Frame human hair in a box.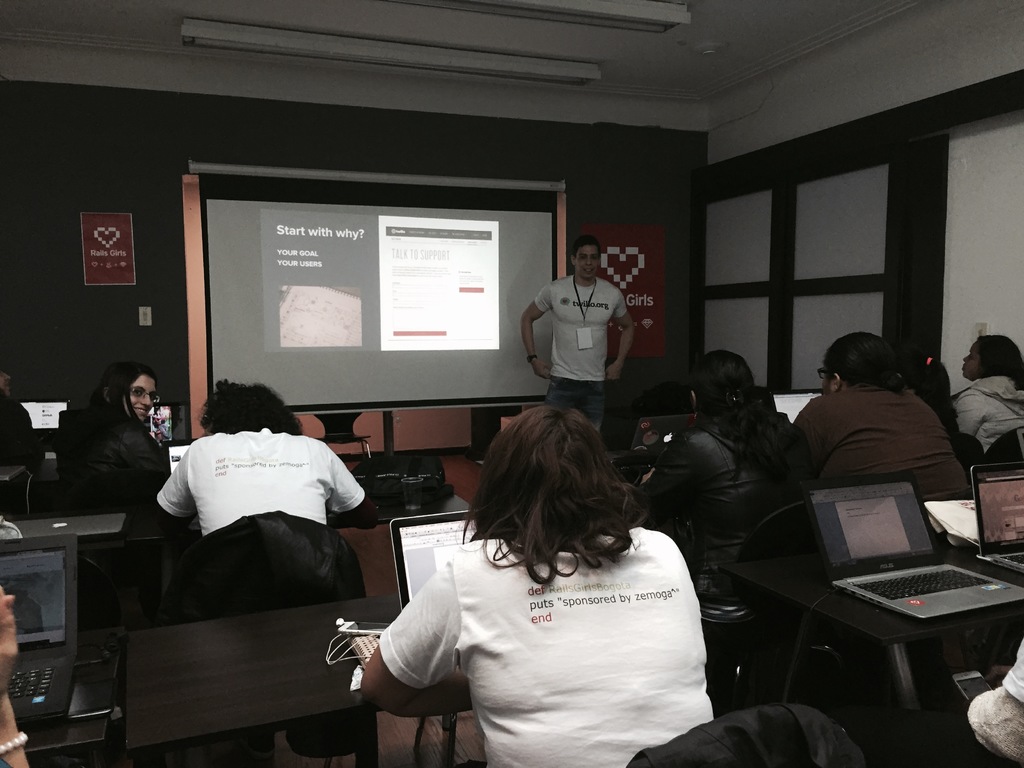
<box>820,328,911,402</box>.
